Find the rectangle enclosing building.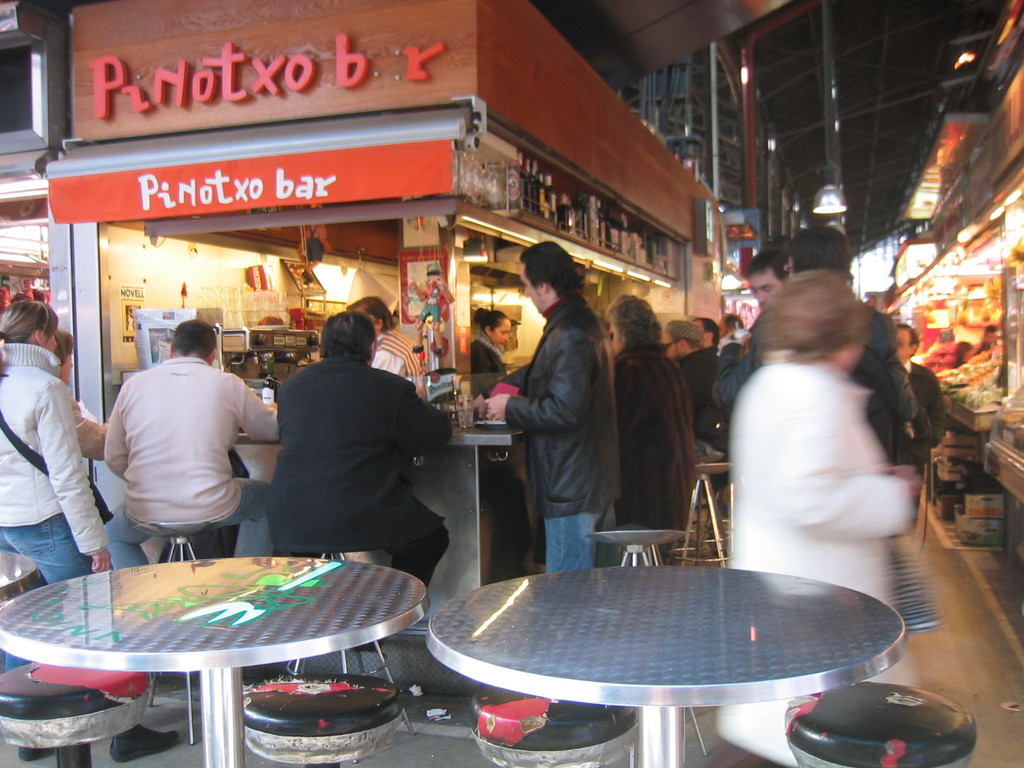
rect(0, 0, 793, 694).
